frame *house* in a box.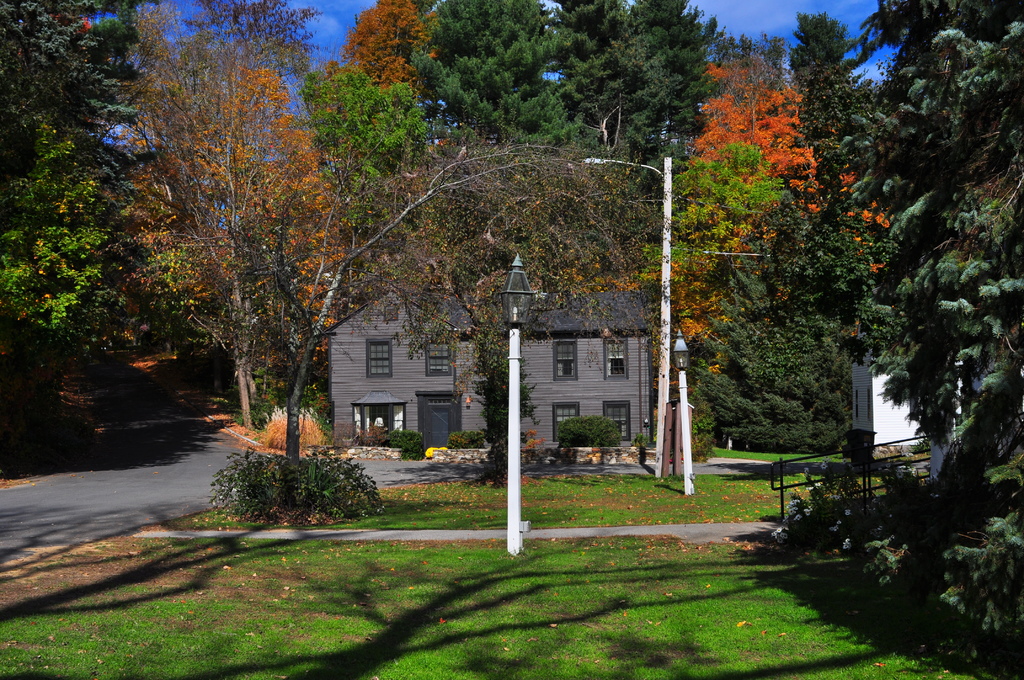
BBox(829, 298, 995, 464).
